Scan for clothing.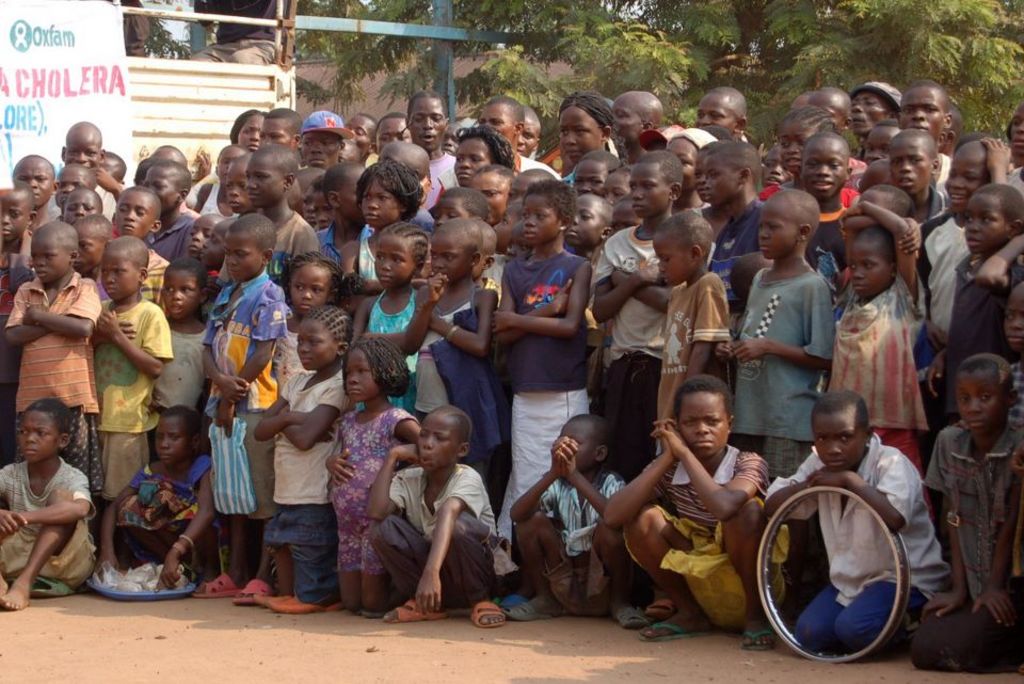
Scan result: 97/297/178/505.
